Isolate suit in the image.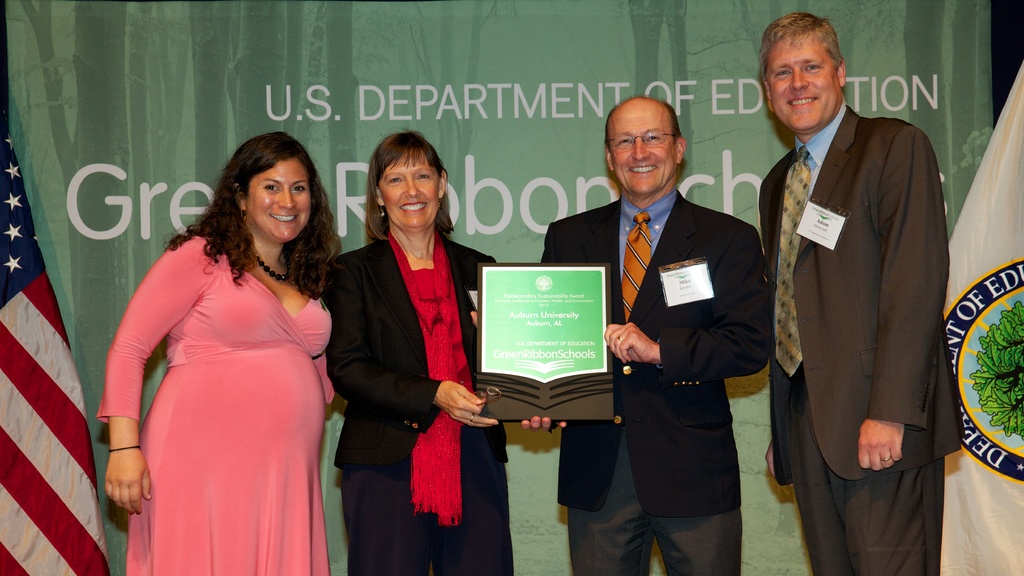
Isolated region: [left=755, top=19, right=956, bottom=561].
